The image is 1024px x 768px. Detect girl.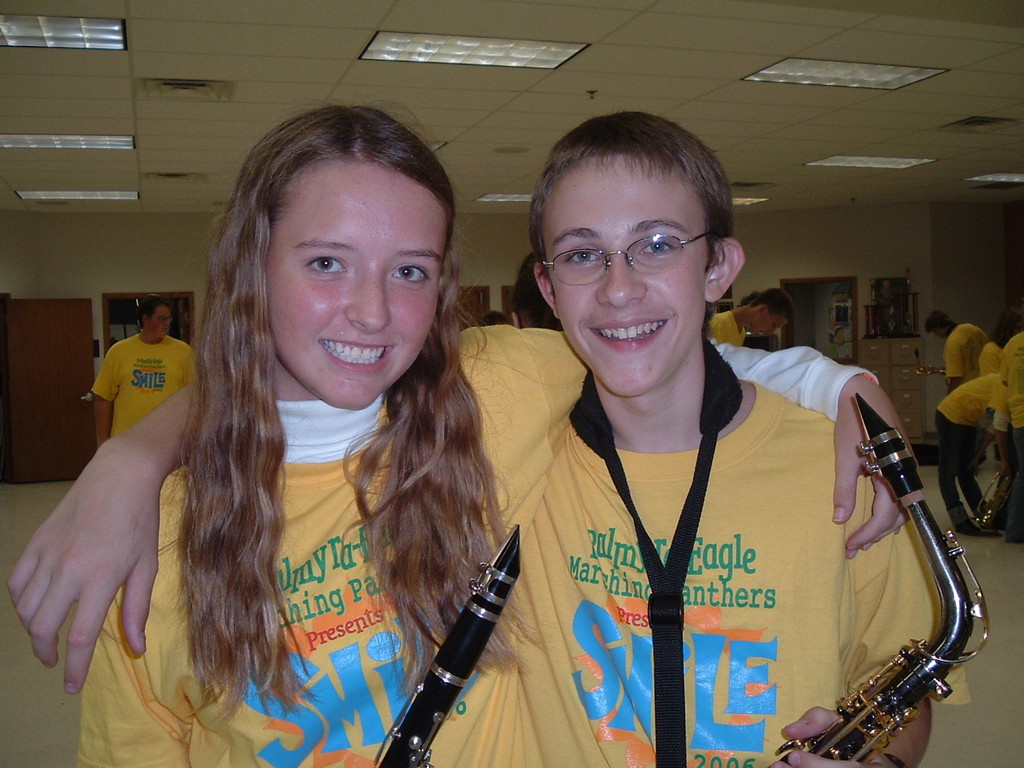
Detection: BBox(74, 86, 915, 767).
